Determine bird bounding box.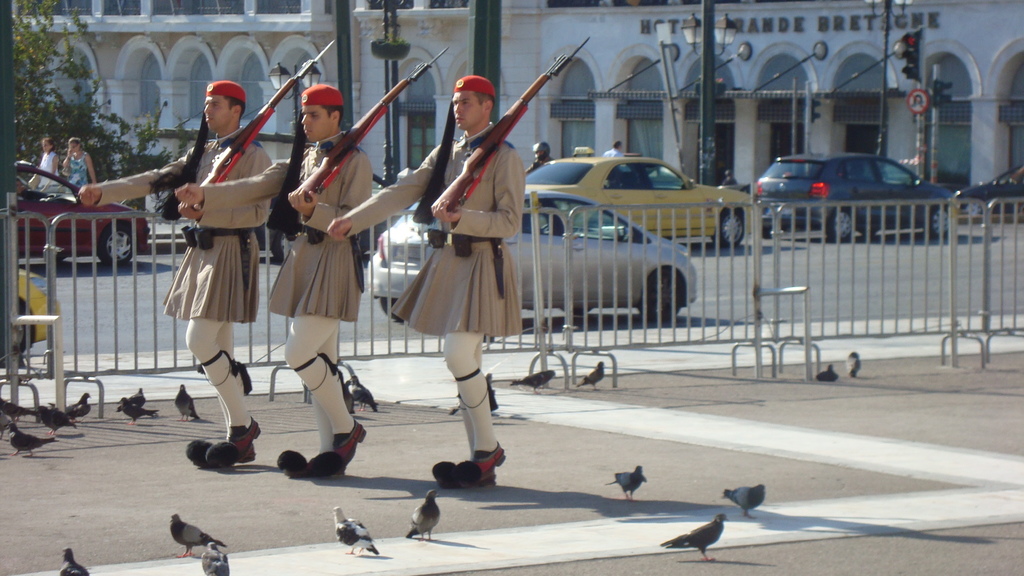
Determined: region(332, 504, 379, 555).
